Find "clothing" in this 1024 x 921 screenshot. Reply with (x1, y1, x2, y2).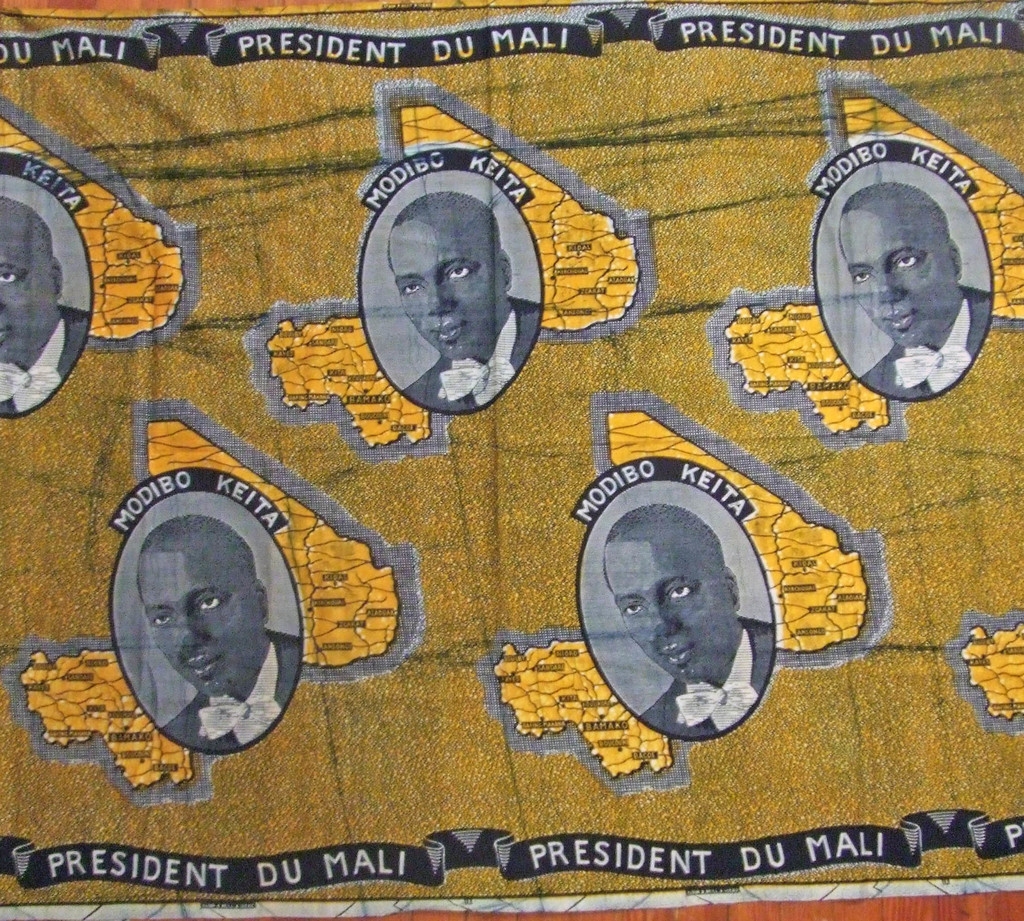
(858, 284, 996, 395).
